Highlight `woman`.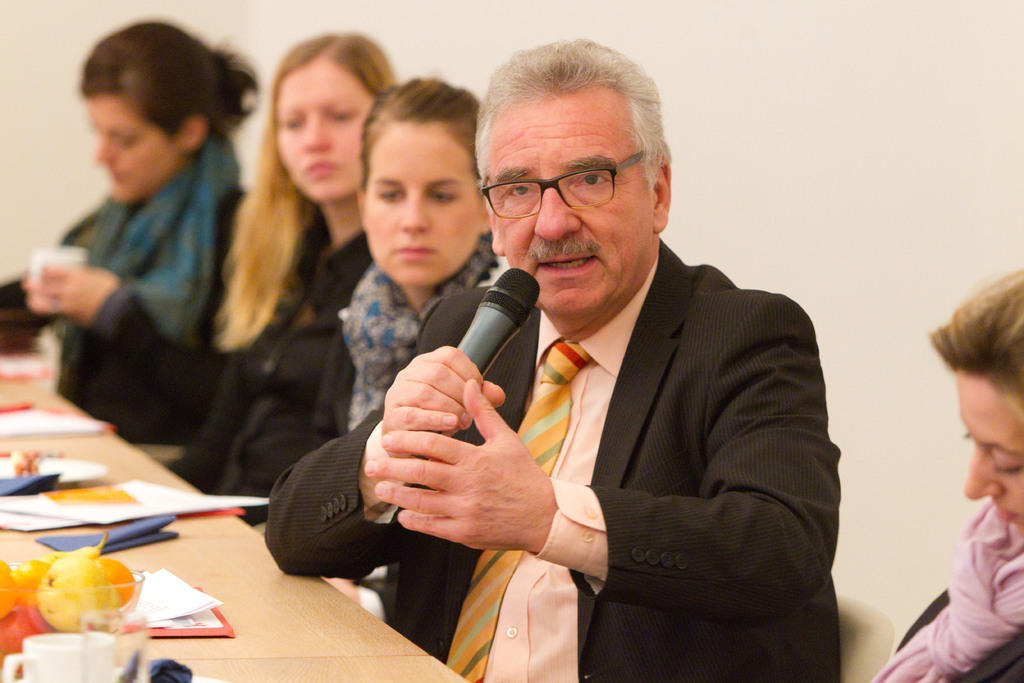
Highlighted region: BBox(0, 13, 276, 438).
